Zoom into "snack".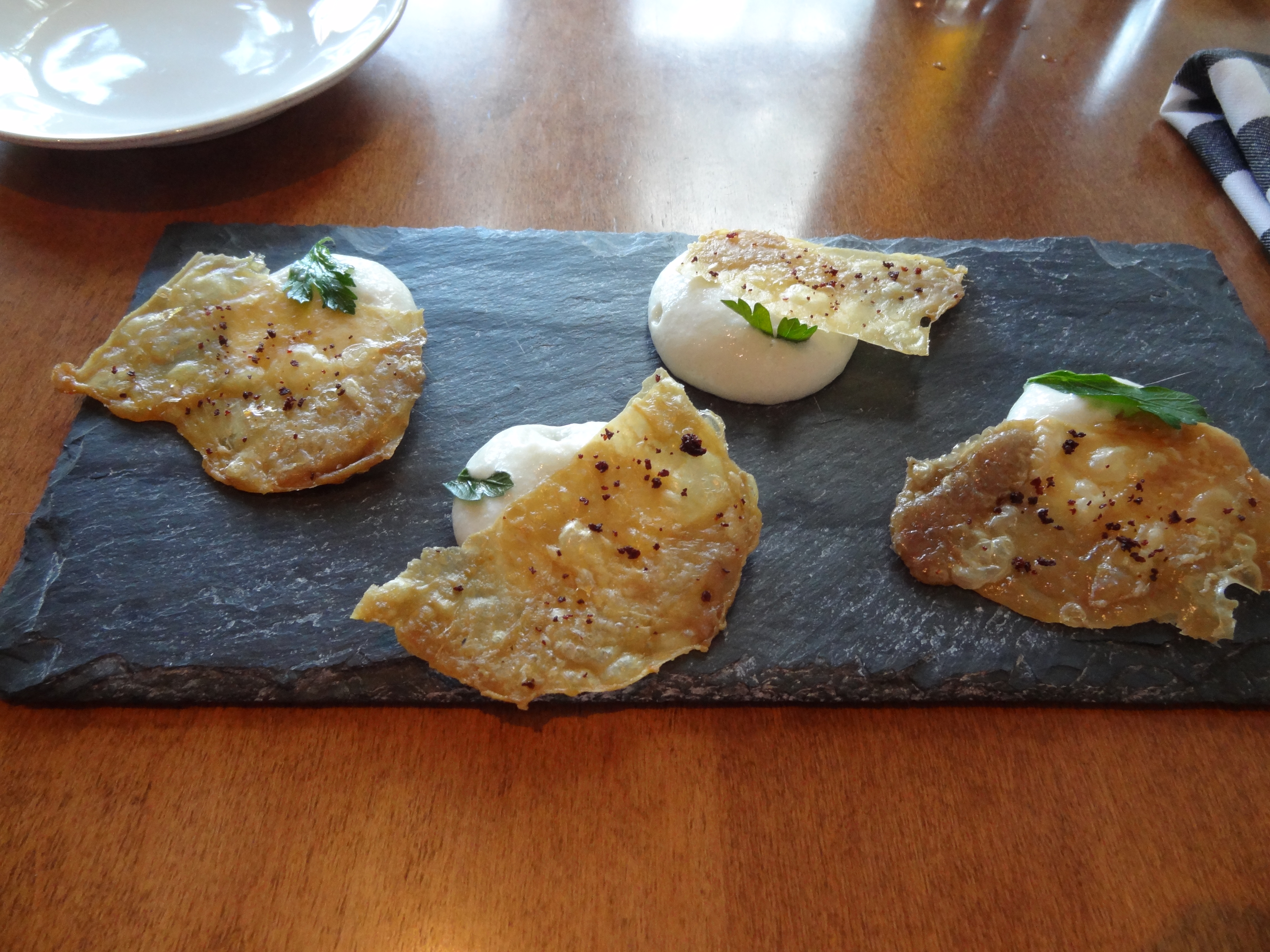
Zoom target: region(96, 101, 211, 191).
